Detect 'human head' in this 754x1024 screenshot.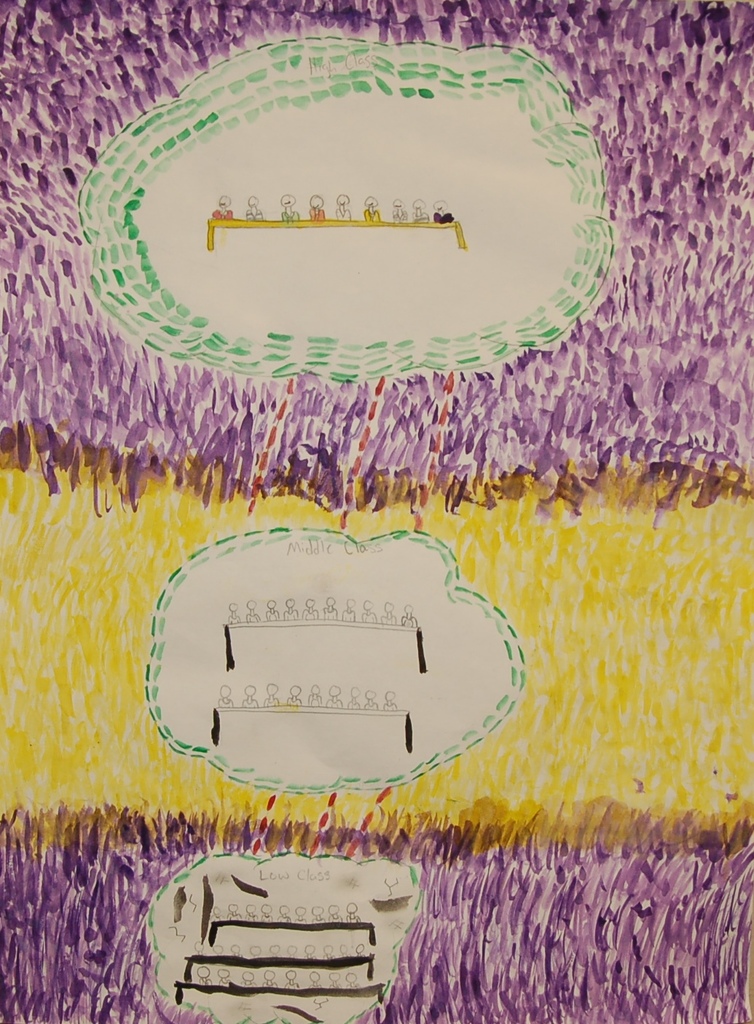
Detection: locate(297, 907, 309, 917).
